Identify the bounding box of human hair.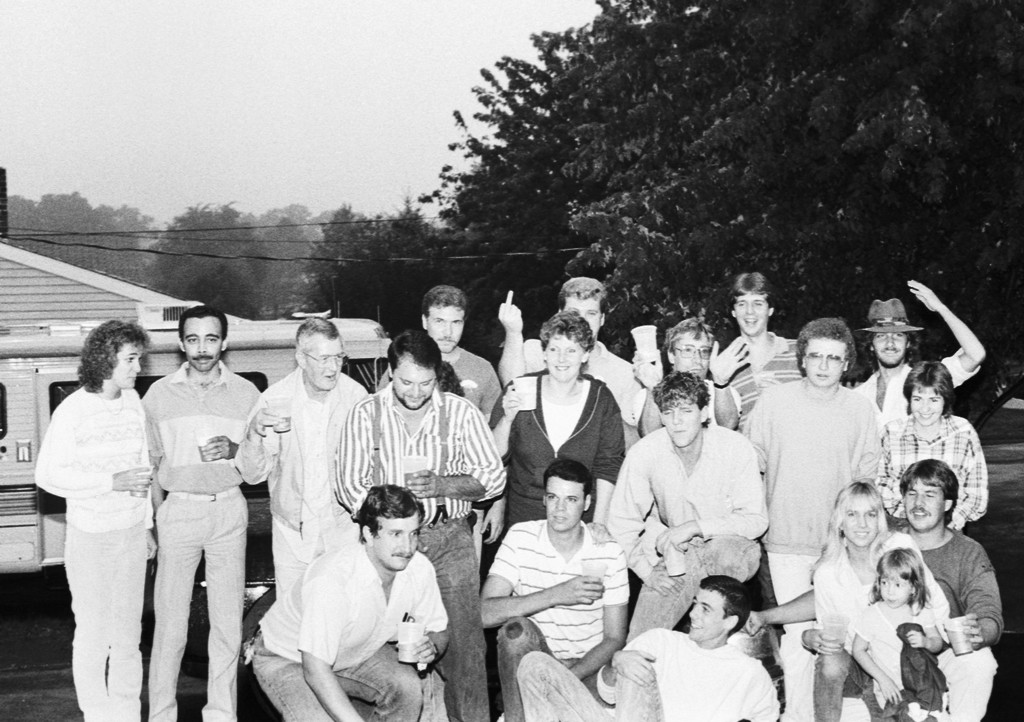
<region>539, 310, 596, 360</region>.
